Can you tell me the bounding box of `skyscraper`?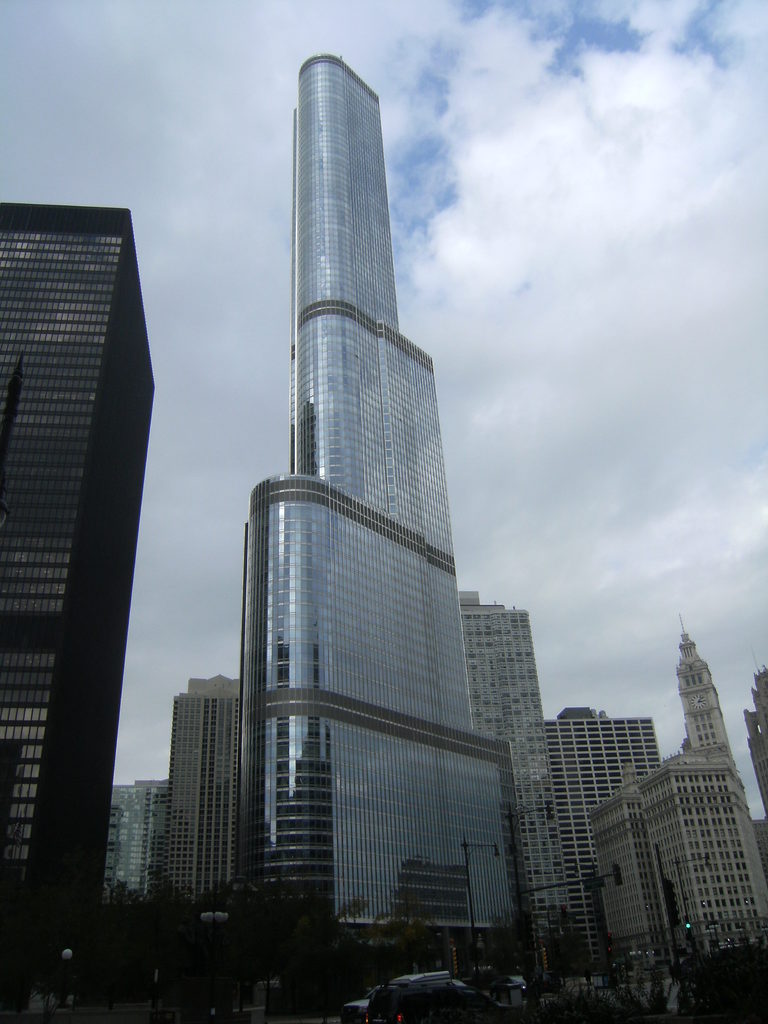
box=[186, 74, 543, 951].
